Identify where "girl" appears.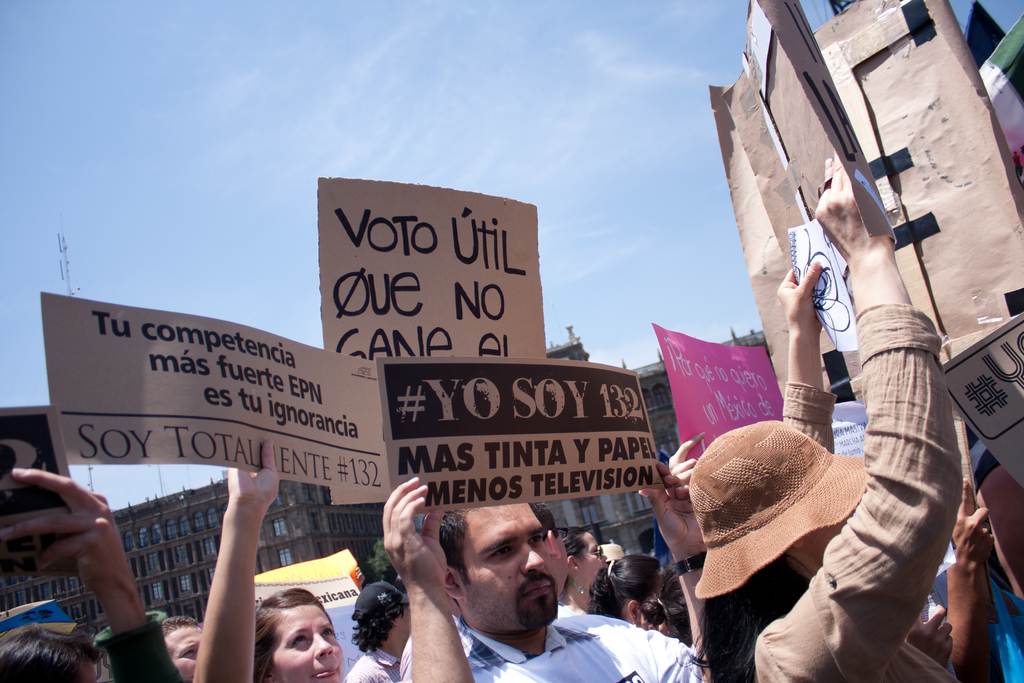
Appears at Rect(588, 555, 669, 639).
